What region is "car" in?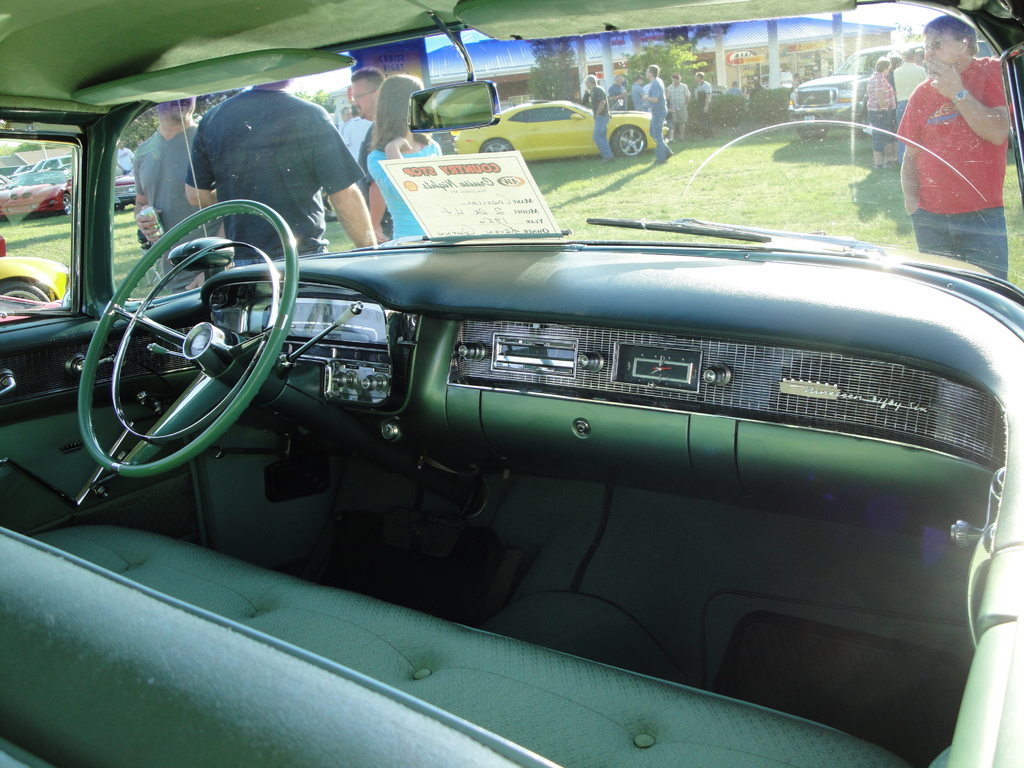
(x1=472, y1=76, x2=692, y2=166).
